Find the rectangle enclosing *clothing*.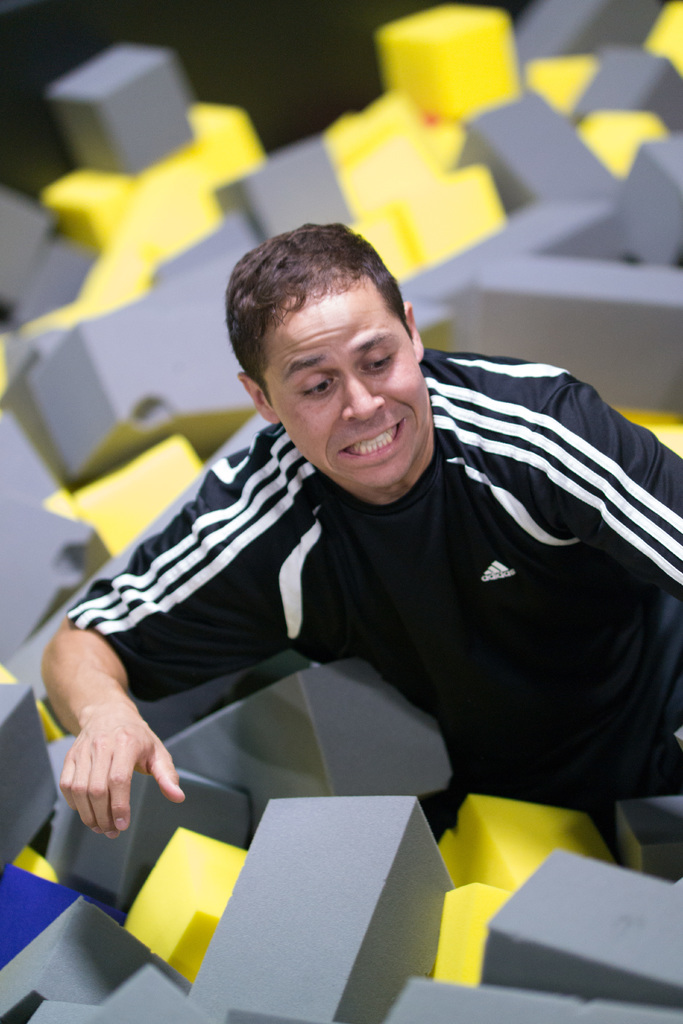
rect(70, 342, 682, 817).
